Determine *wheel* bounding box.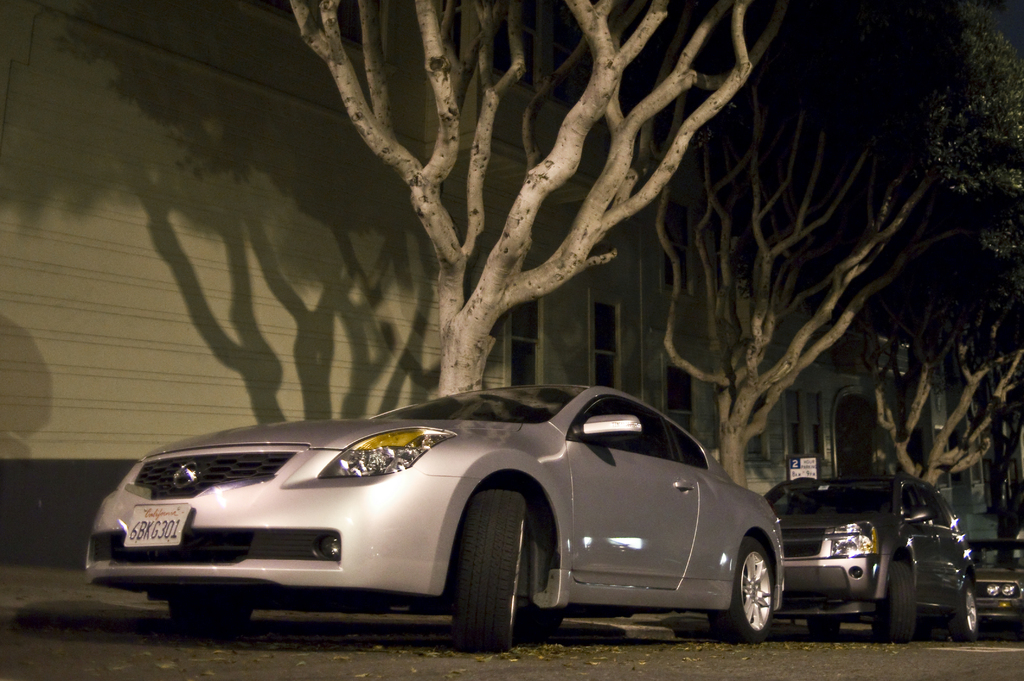
Determined: pyautogui.locateOnScreen(449, 486, 535, 650).
